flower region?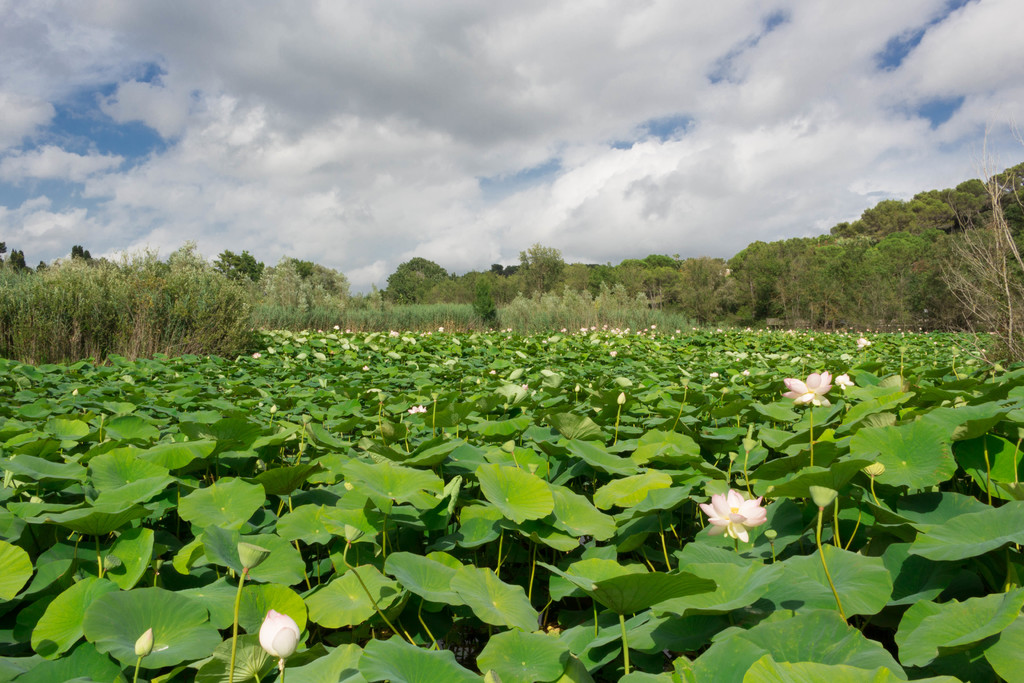
x1=781, y1=372, x2=840, y2=408
